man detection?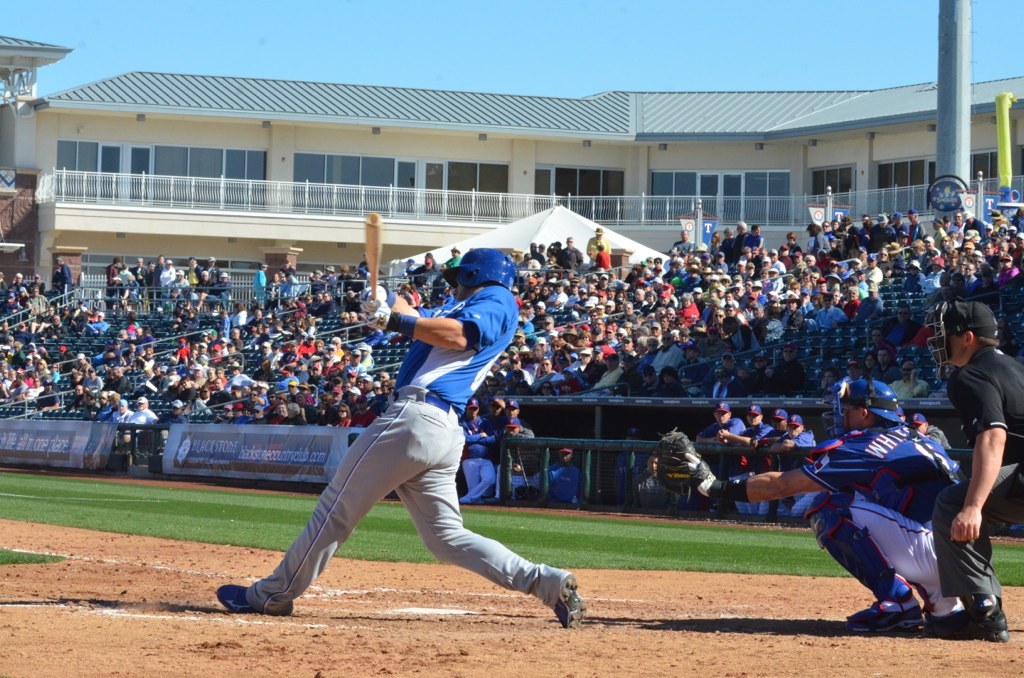
{"left": 72, "top": 304, "right": 95, "bottom": 323}
